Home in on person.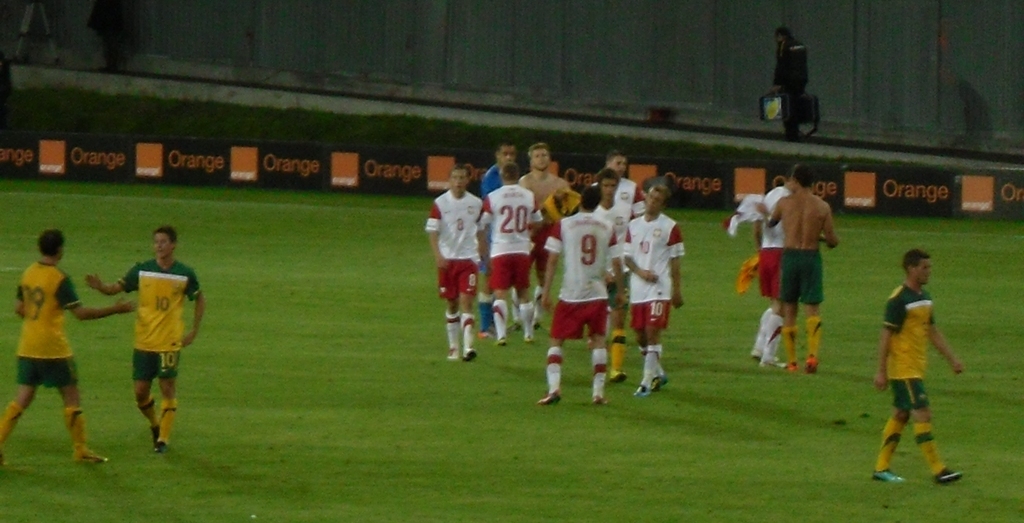
Homed in at bbox=[878, 227, 962, 473].
